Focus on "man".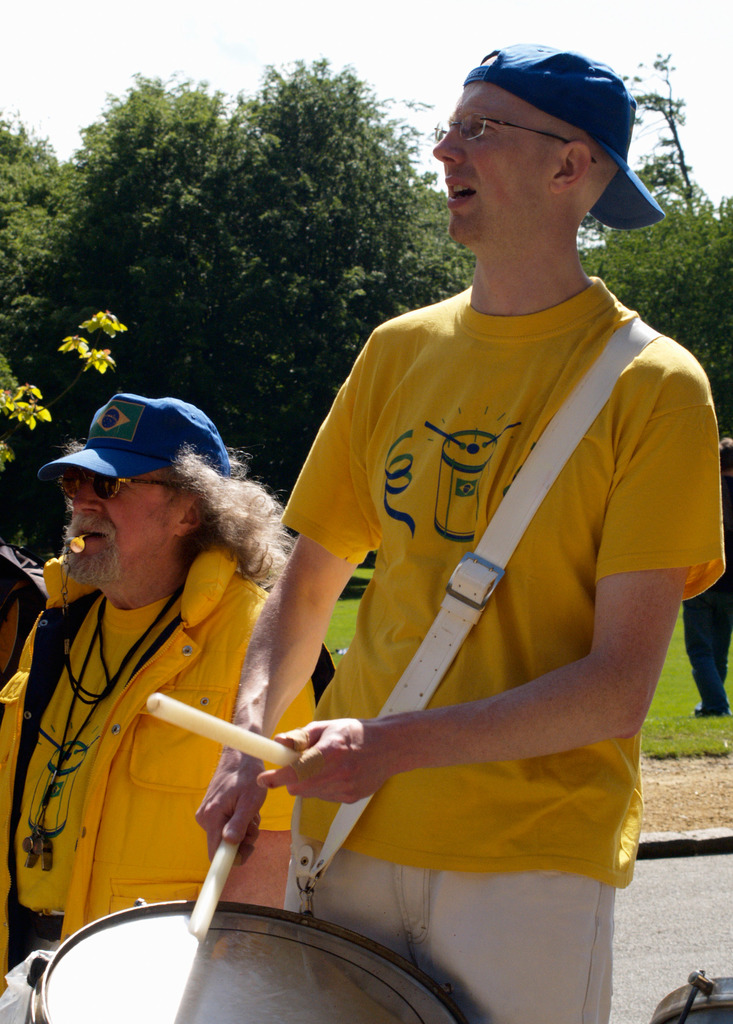
Focused at <region>252, 13, 703, 1023</region>.
